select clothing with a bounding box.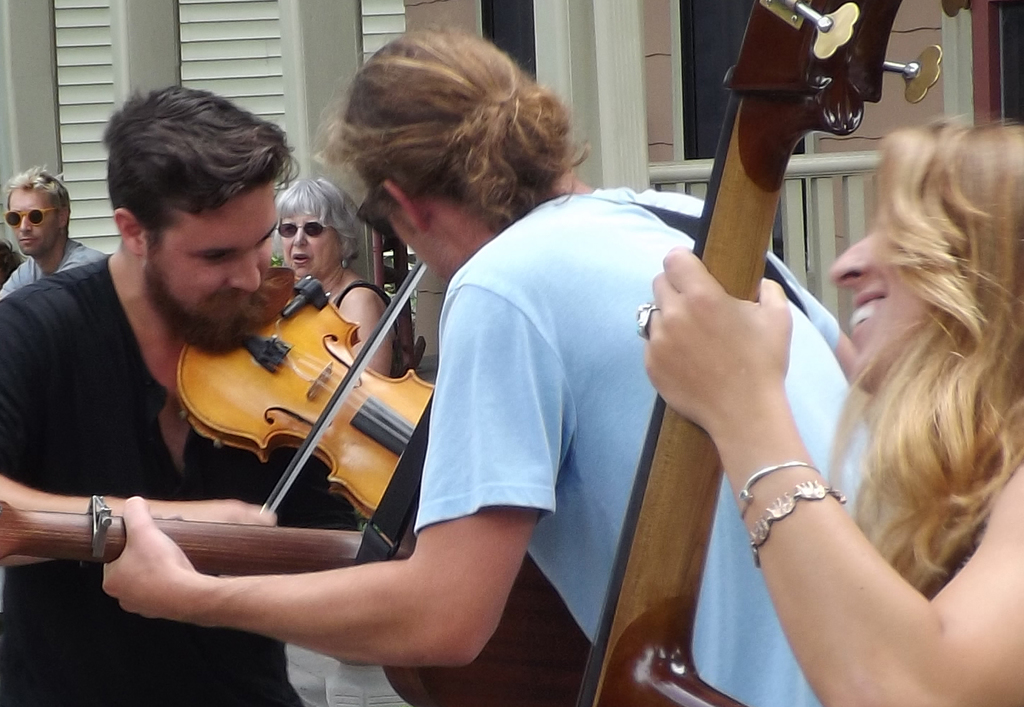
416, 184, 867, 706.
